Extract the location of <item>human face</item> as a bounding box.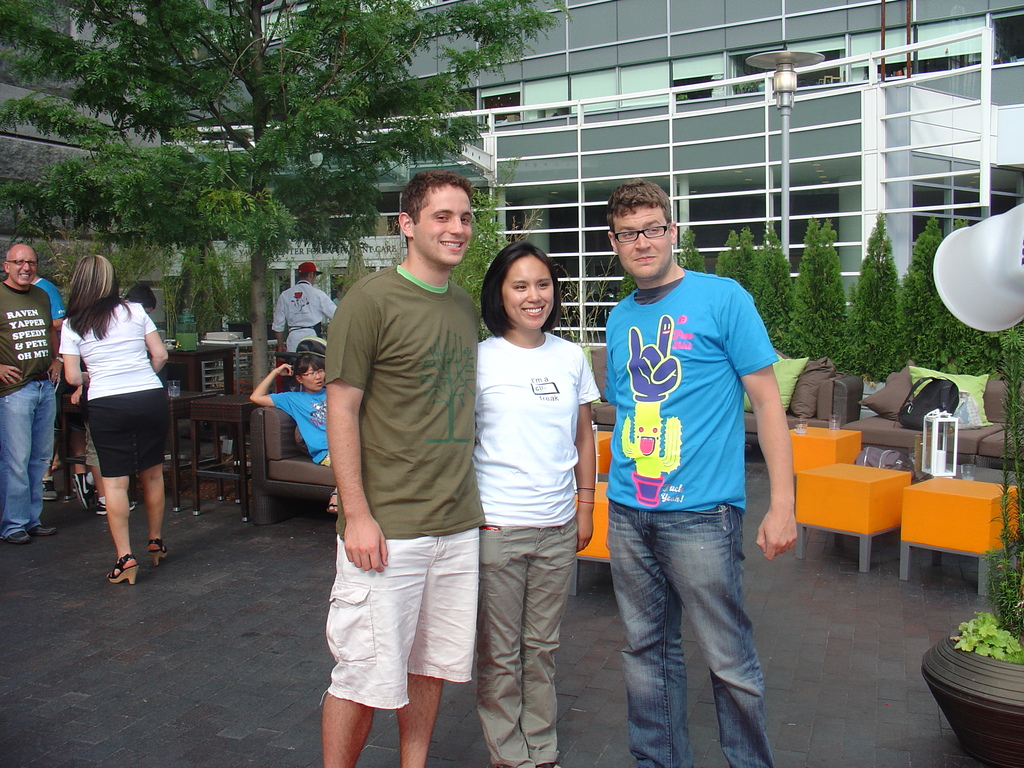
[left=614, top=204, right=670, bottom=278].
